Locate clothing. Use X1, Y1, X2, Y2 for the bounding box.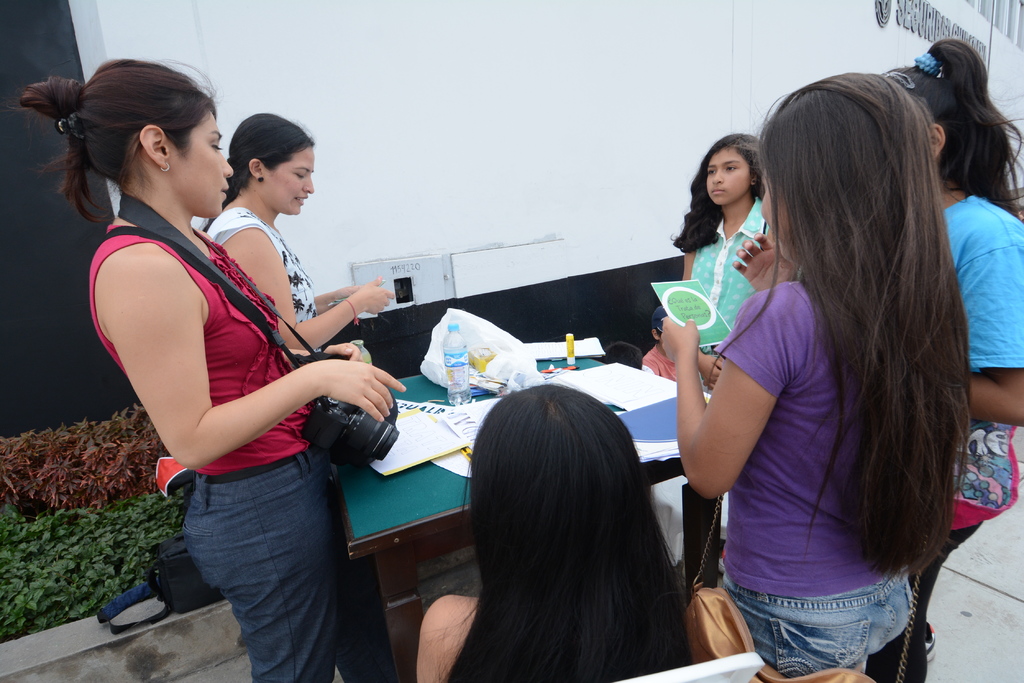
712, 282, 964, 682.
